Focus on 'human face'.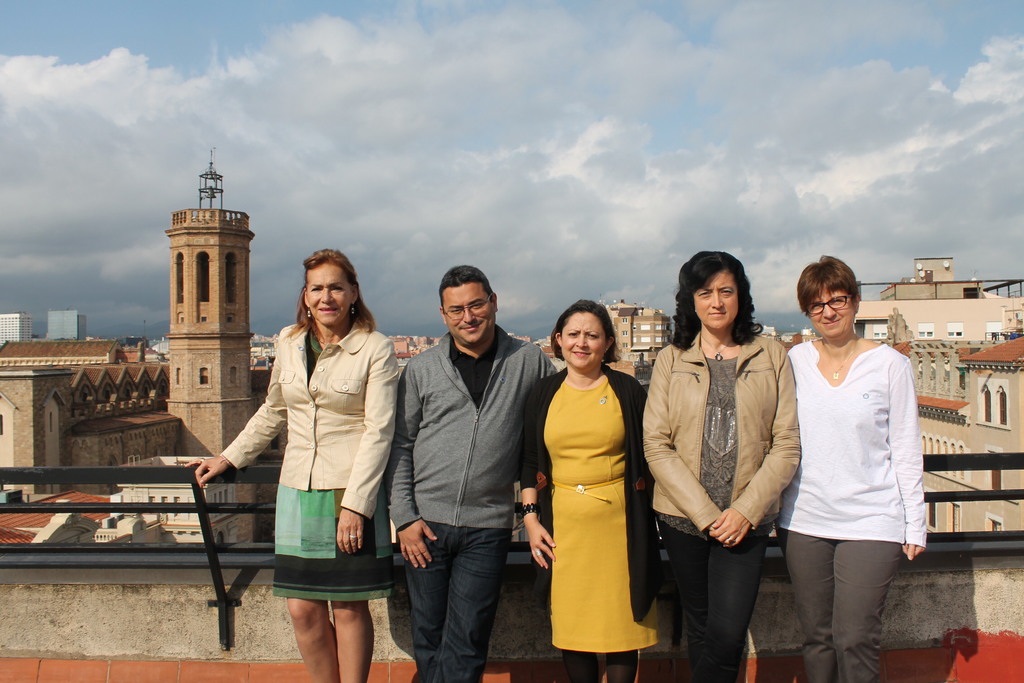
Focused at box=[559, 315, 602, 369].
